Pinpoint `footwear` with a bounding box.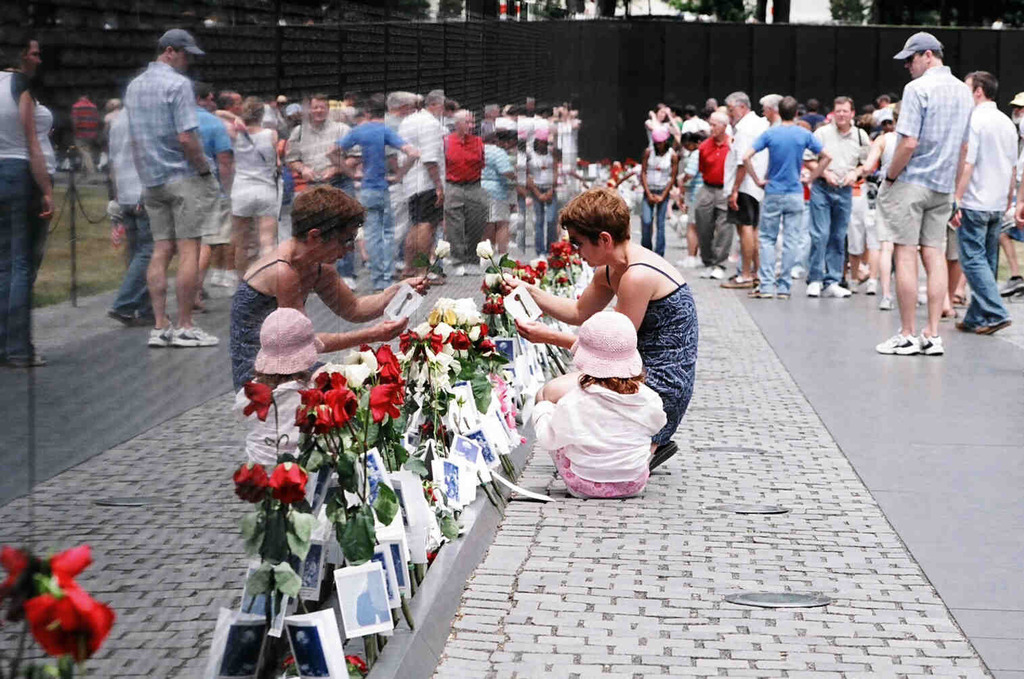
locate(823, 282, 853, 302).
